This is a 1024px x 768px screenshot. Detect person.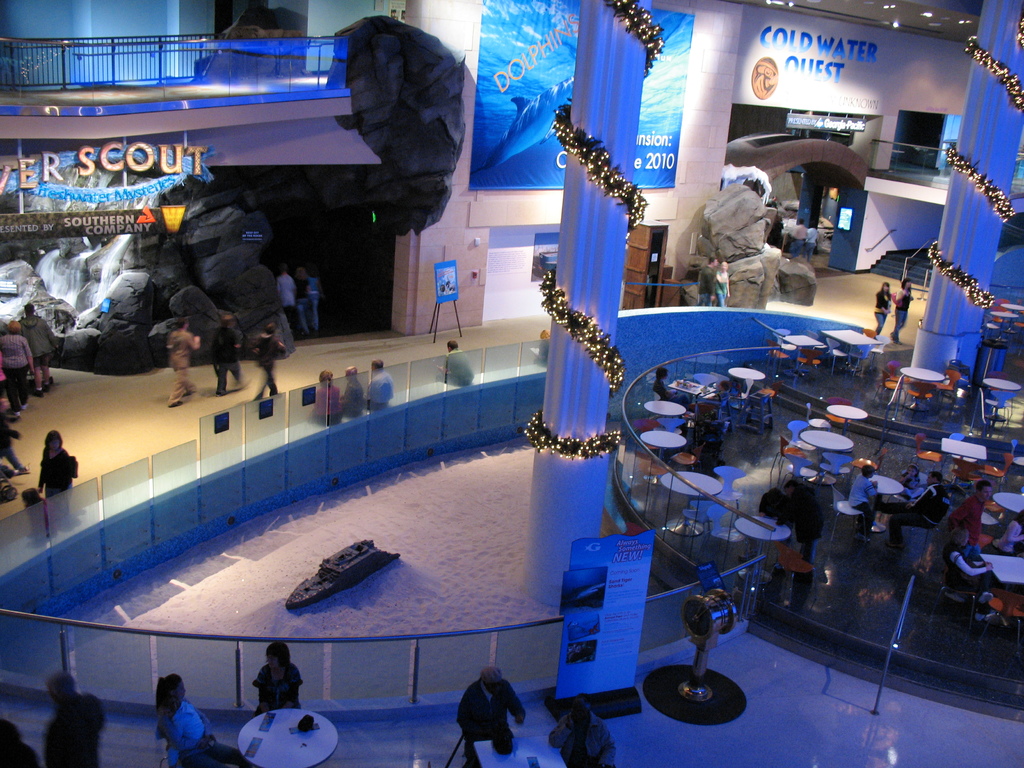
[x1=254, y1=639, x2=305, y2=716].
